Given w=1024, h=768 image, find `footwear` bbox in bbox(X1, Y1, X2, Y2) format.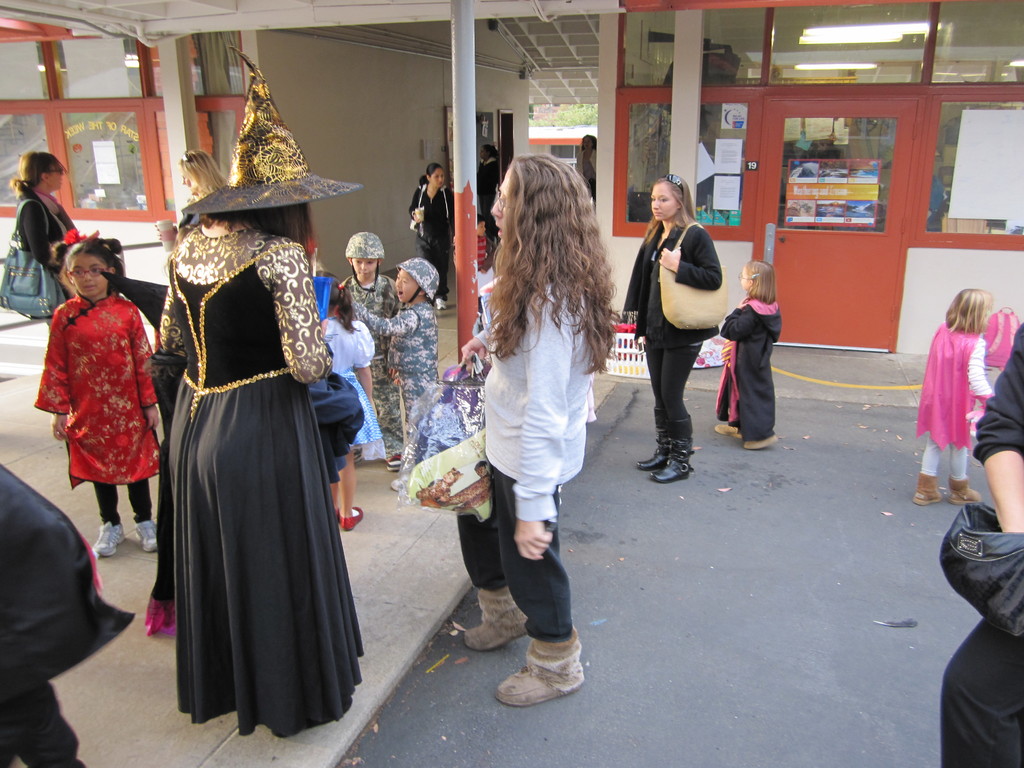
bbox(495, 628, 588, 711).
